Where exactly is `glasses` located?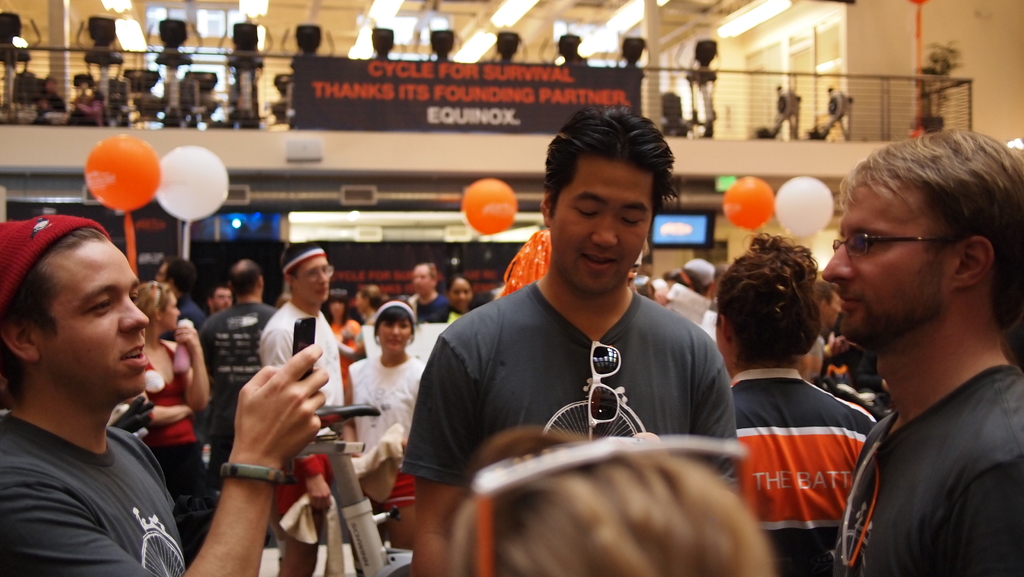
Its bounding box is left=832, top=221, right=946, bottom=262.
